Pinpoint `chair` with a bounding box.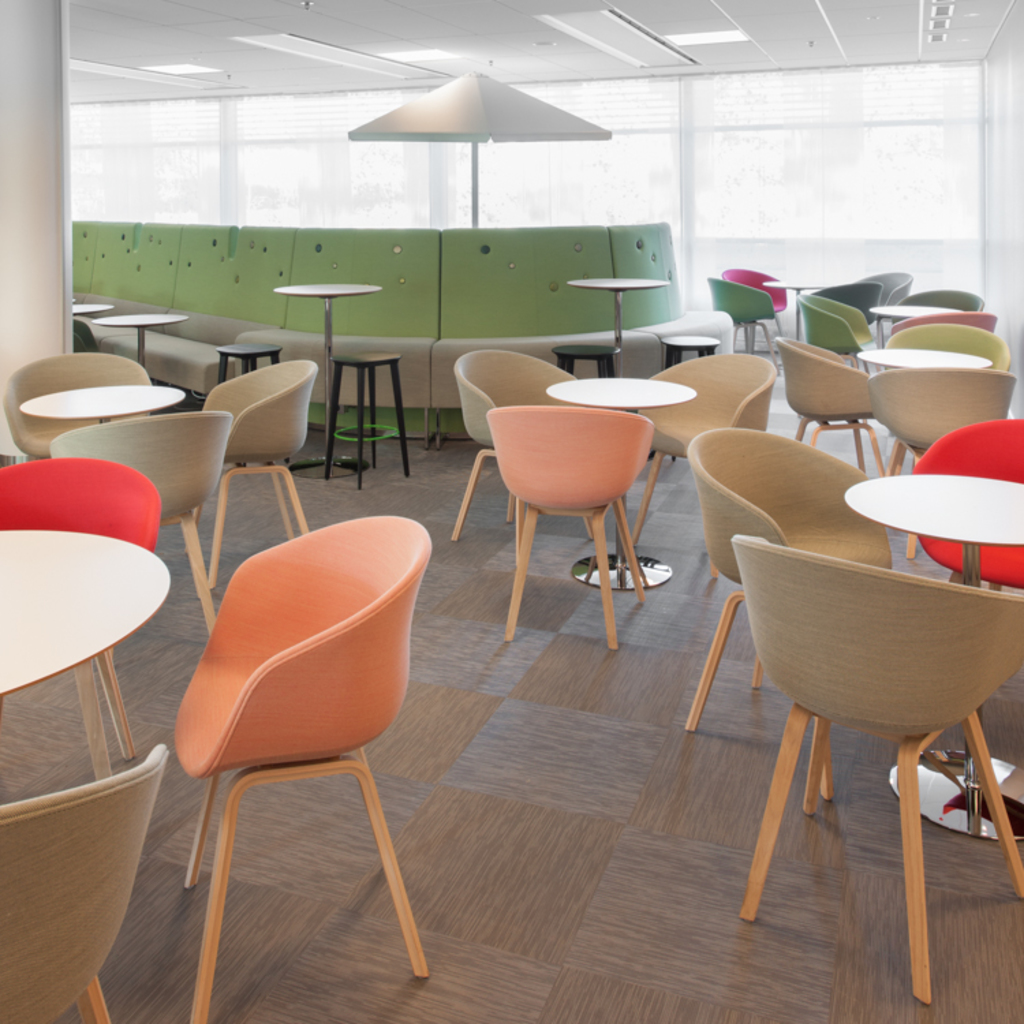
x1=724, y1=531, x2=1023, y2=1002.
